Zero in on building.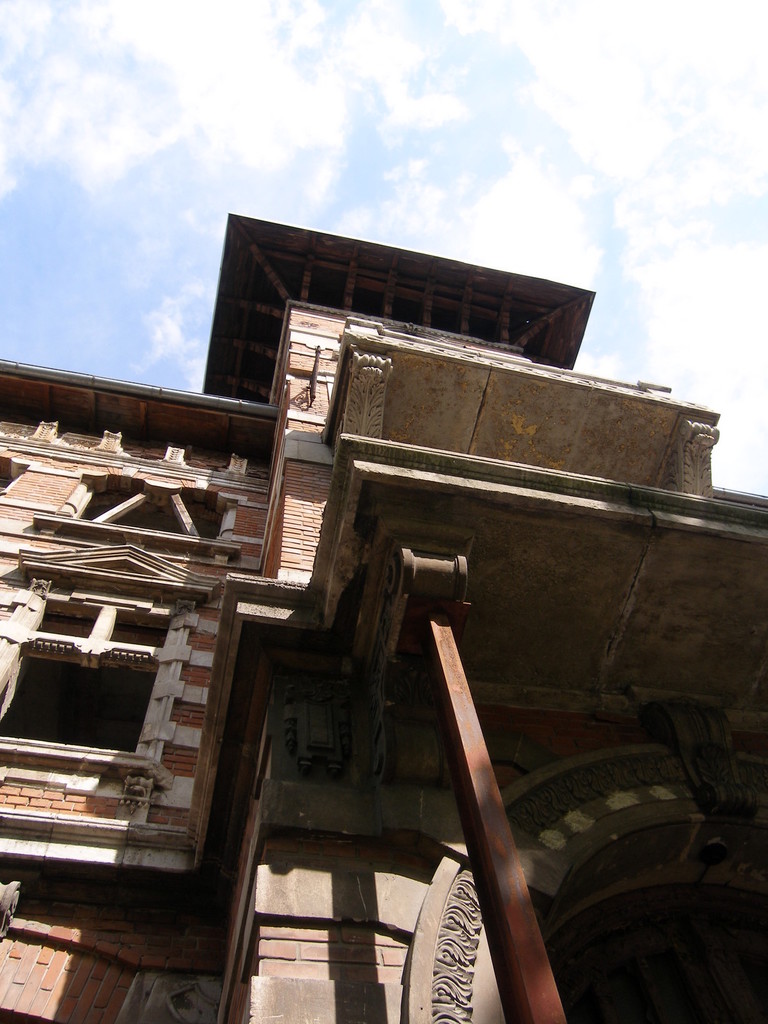
Zeroed in: bbox=(0, 211, 767, 1023).
